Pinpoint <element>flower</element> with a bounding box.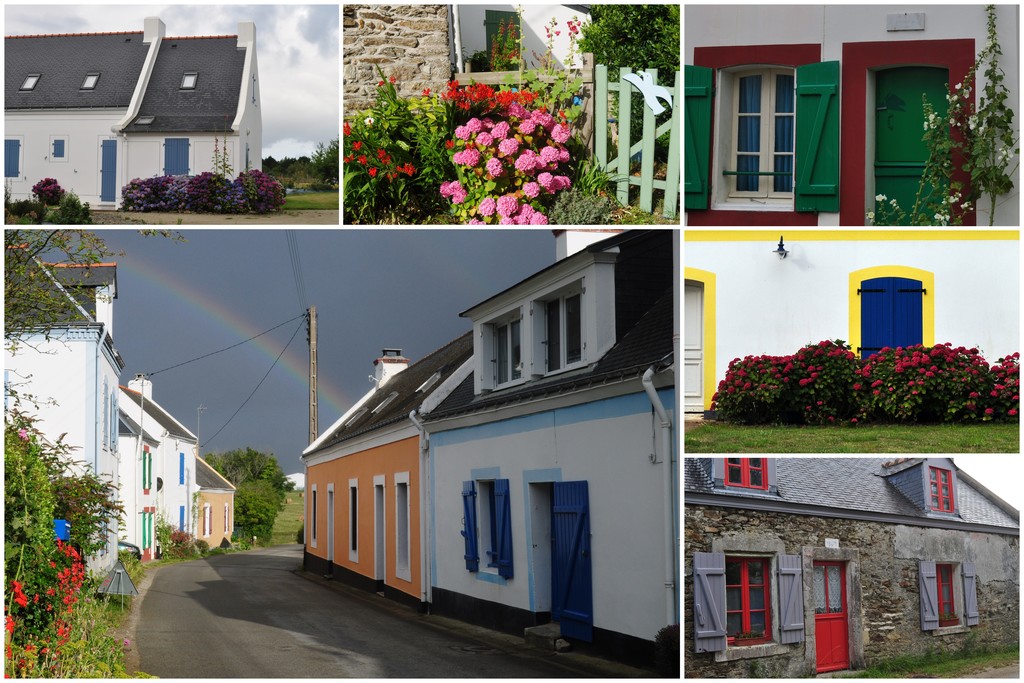
bbox=(340, 120, 351, 136).
